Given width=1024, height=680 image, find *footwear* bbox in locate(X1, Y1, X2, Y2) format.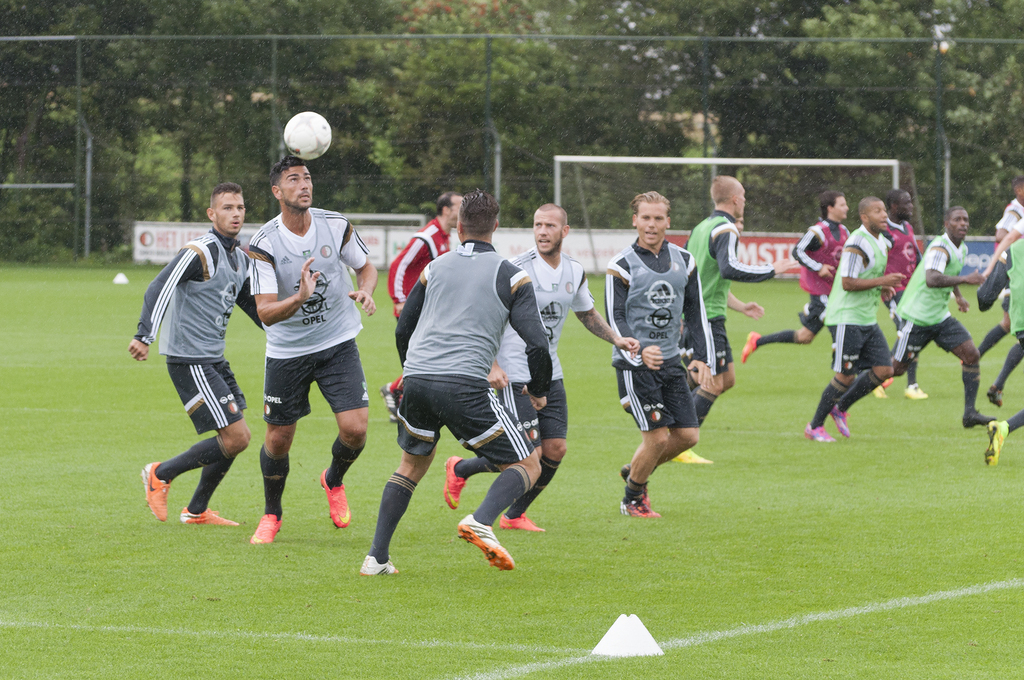
locate(986, 424, 1011, 470).
